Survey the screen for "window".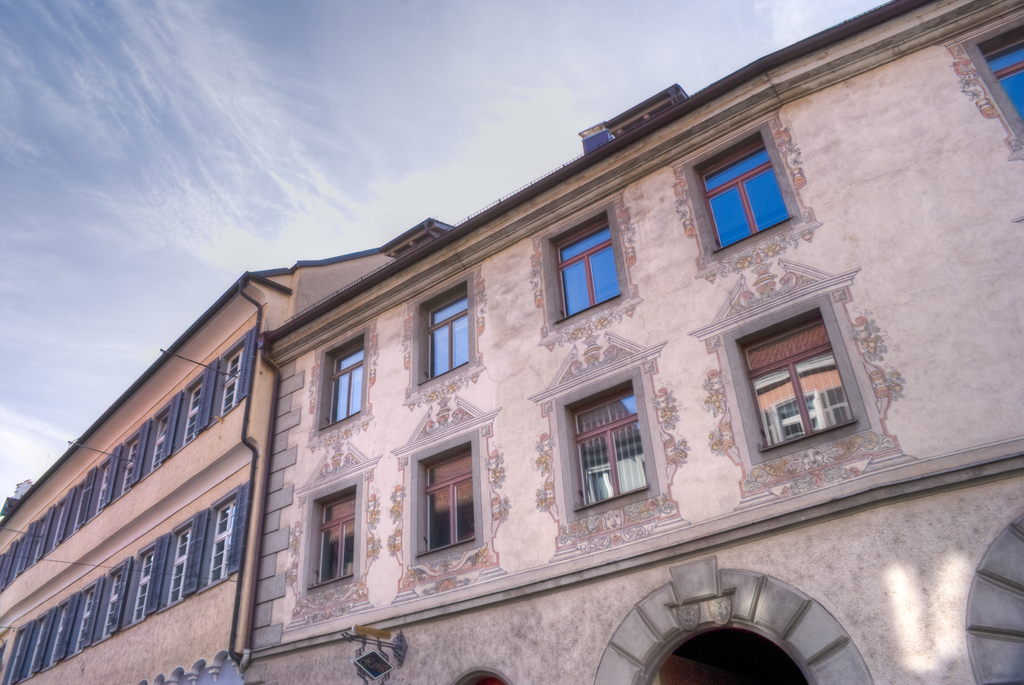
Survey found: [291, 441, 381, 599].
